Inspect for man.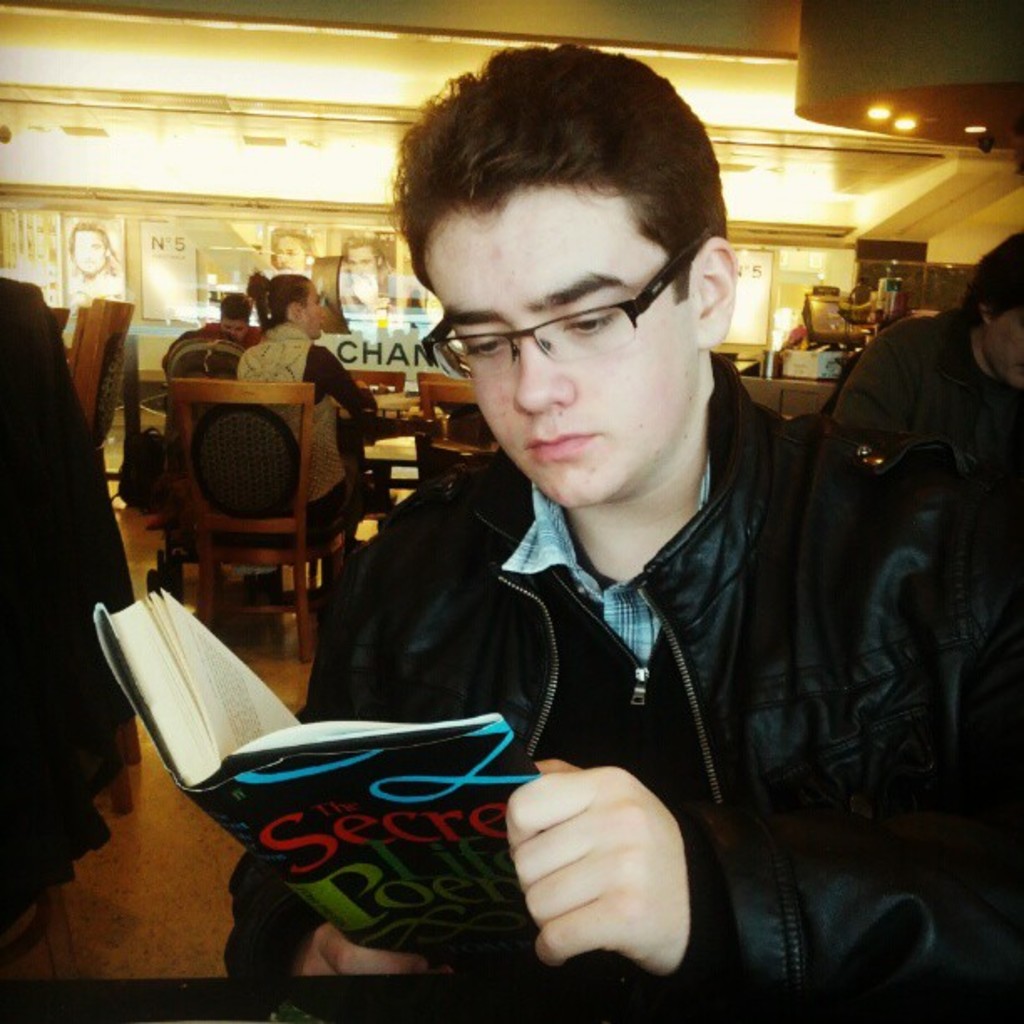
Inspection: box(268, 229, 316, 273).
